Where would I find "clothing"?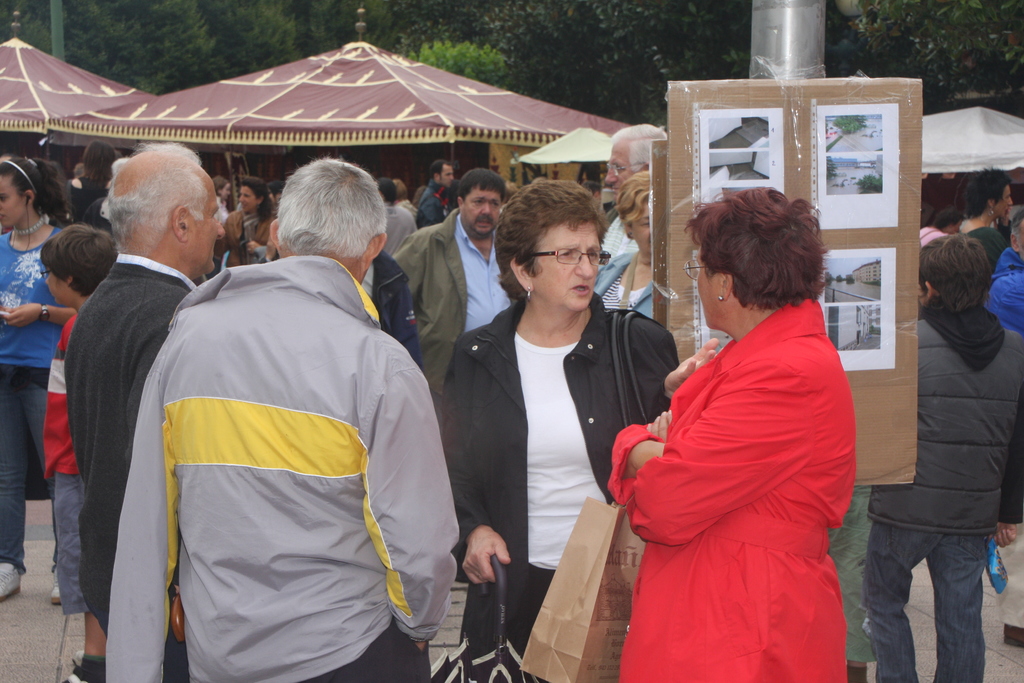
At <bbox>988, 265, 1023, 322</bbox>.
